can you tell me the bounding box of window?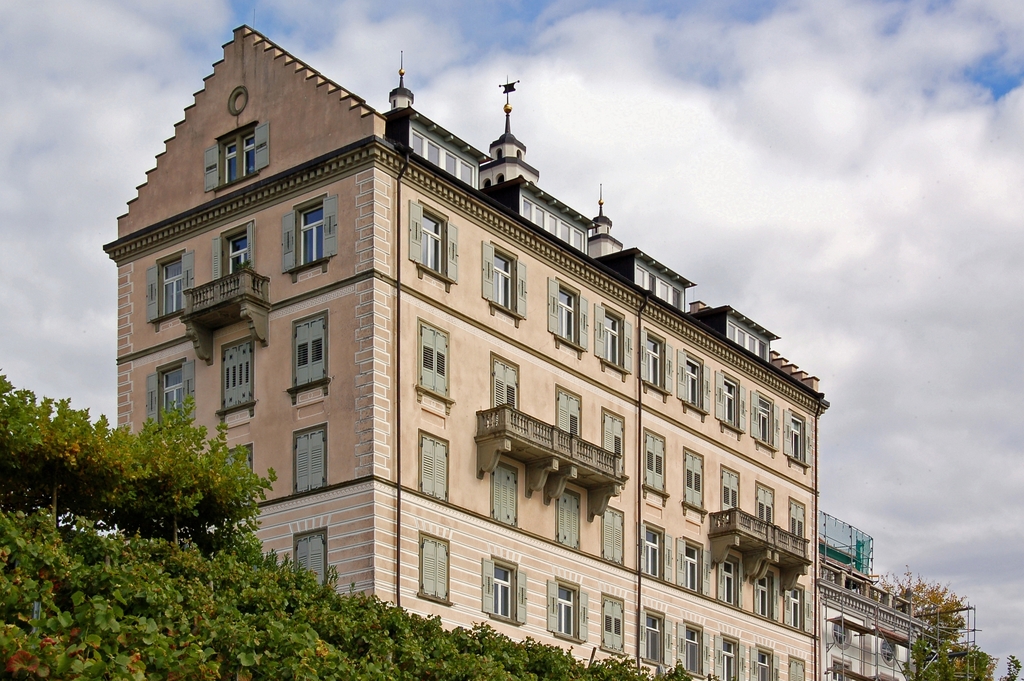
{"left": 739, "top": 330, "right": 744, "bottom": 349}.
